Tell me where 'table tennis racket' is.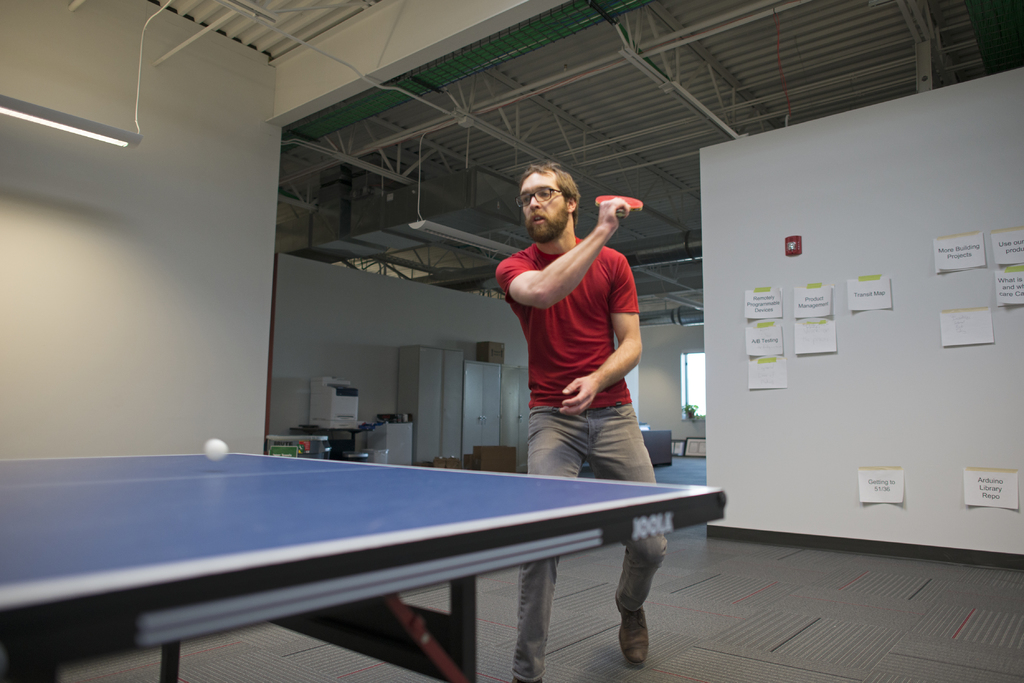
'table tennis racket' is at (591, 193, 646, 220).
